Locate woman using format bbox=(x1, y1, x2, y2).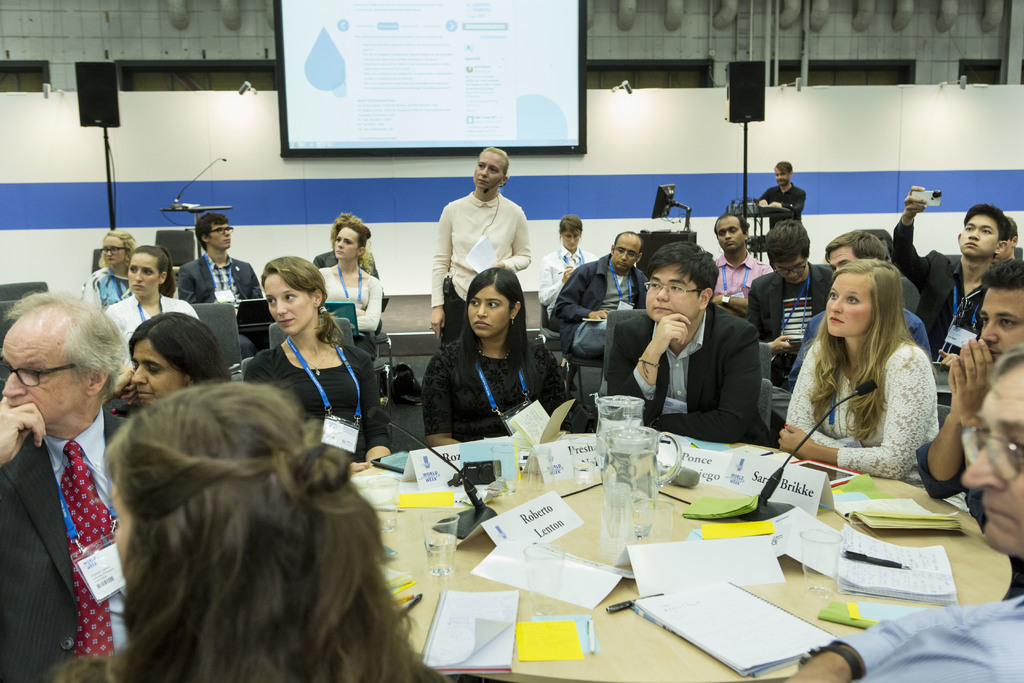
bbox=(245, 256, 390, 473).
